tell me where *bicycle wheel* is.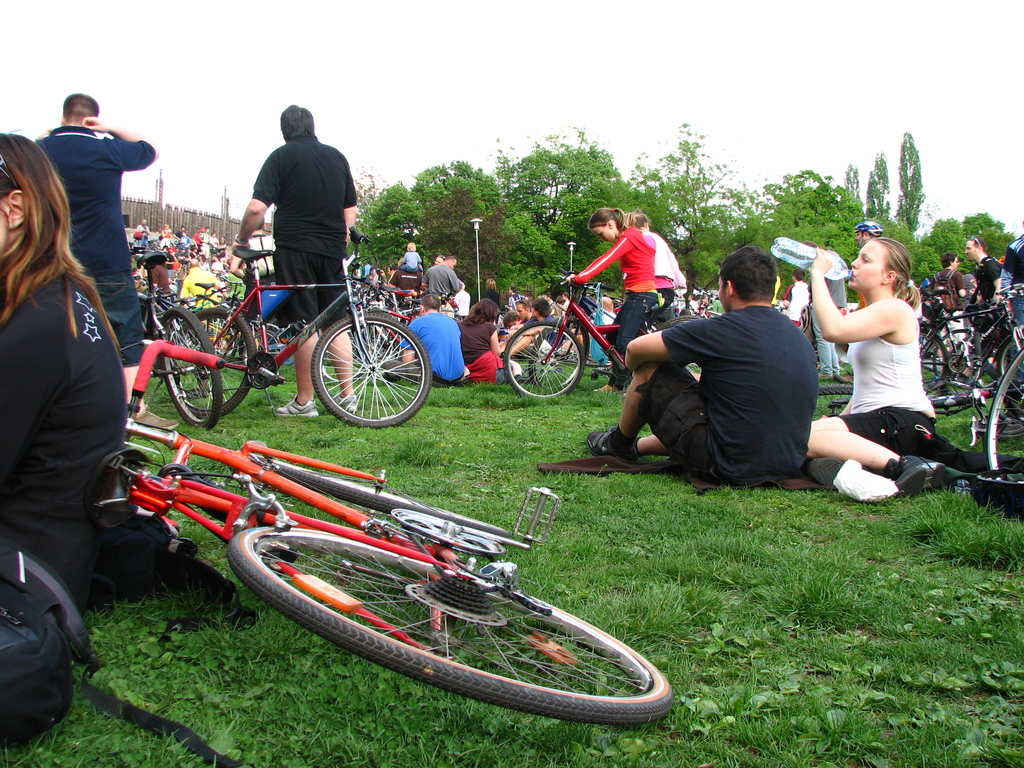
*bicycle wheel* is at x1=995 y1=336 x2=1023 y2=382.
